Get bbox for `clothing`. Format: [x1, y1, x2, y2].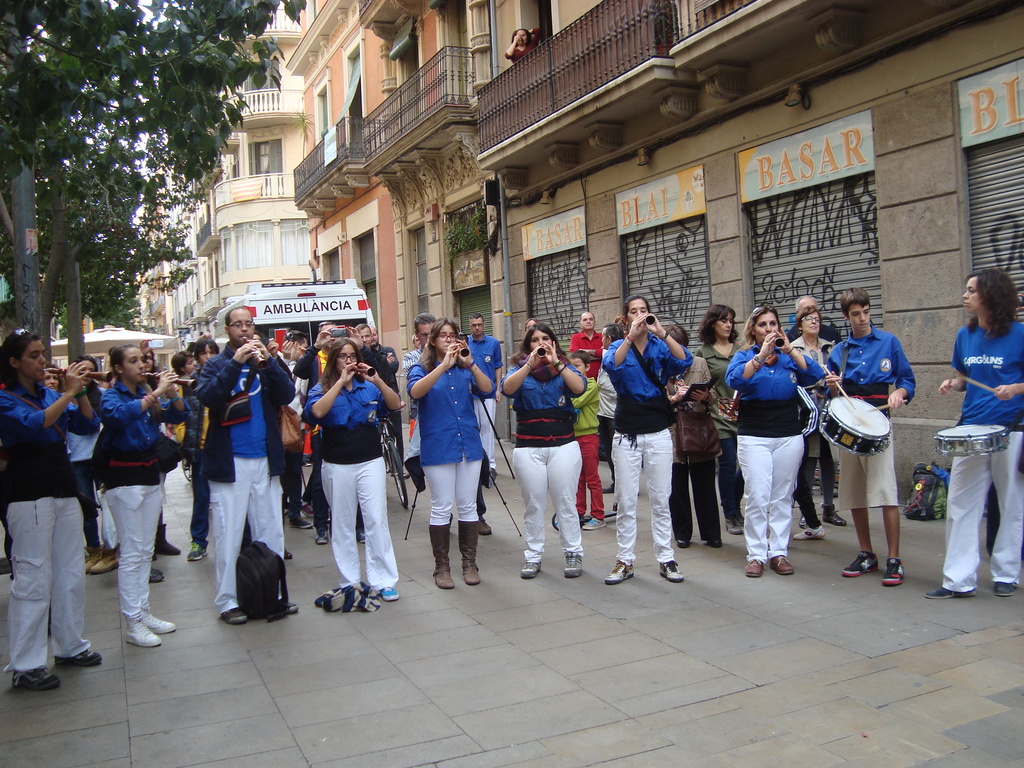
[574, 330, 594, 369].
